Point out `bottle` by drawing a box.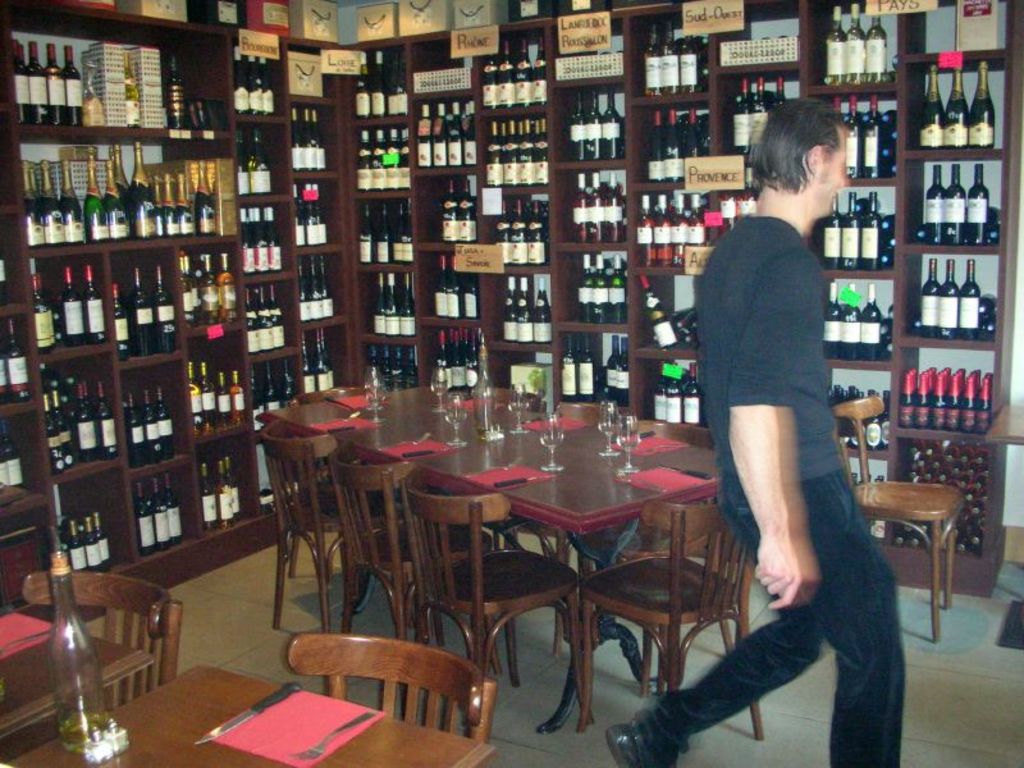
[x1=232, y1=38, x2=252, y2=120].
